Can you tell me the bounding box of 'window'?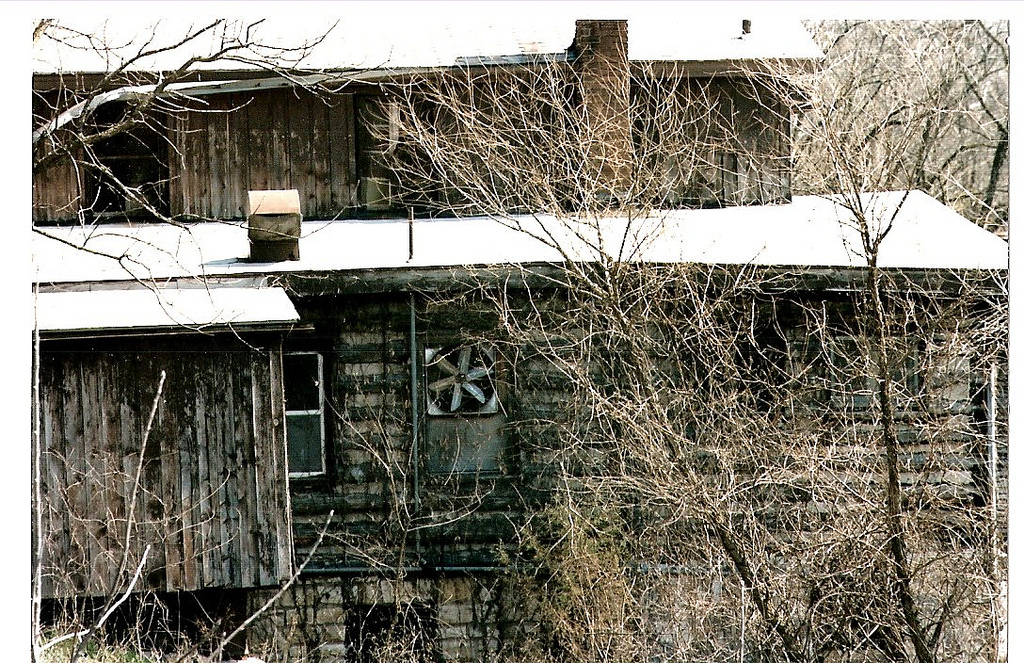
select_region(280, 348, 322, 502).
